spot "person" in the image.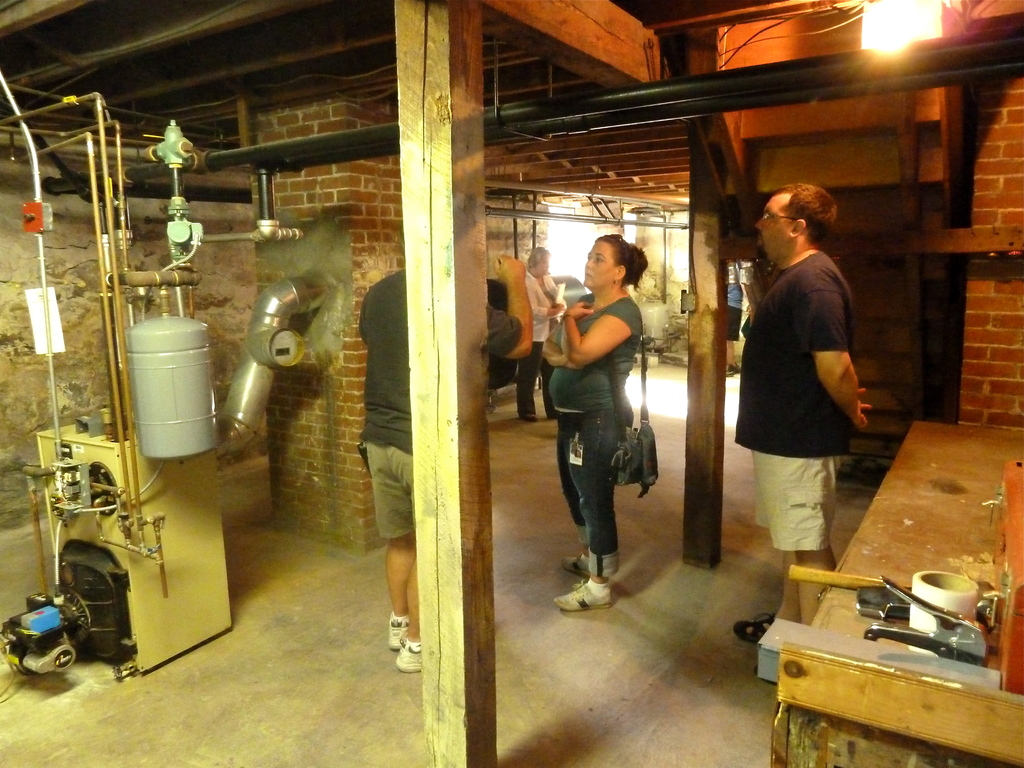
"person" found at 355,252,536,673.
